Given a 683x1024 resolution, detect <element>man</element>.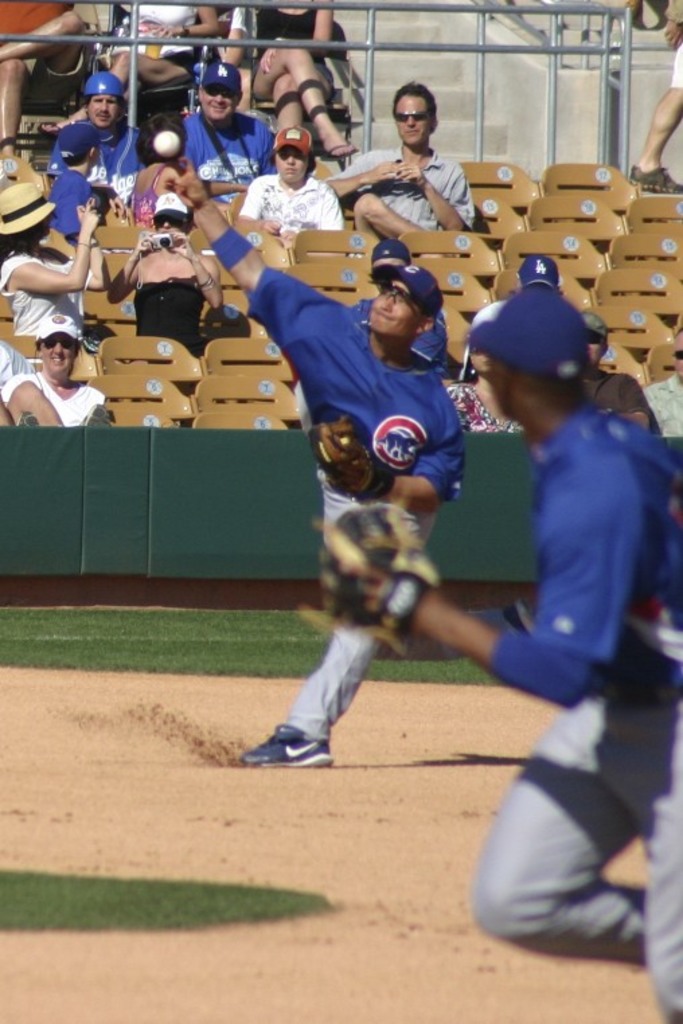
{"x1": 586, "y1": 314, "x2": 656, "y2": 437}.
